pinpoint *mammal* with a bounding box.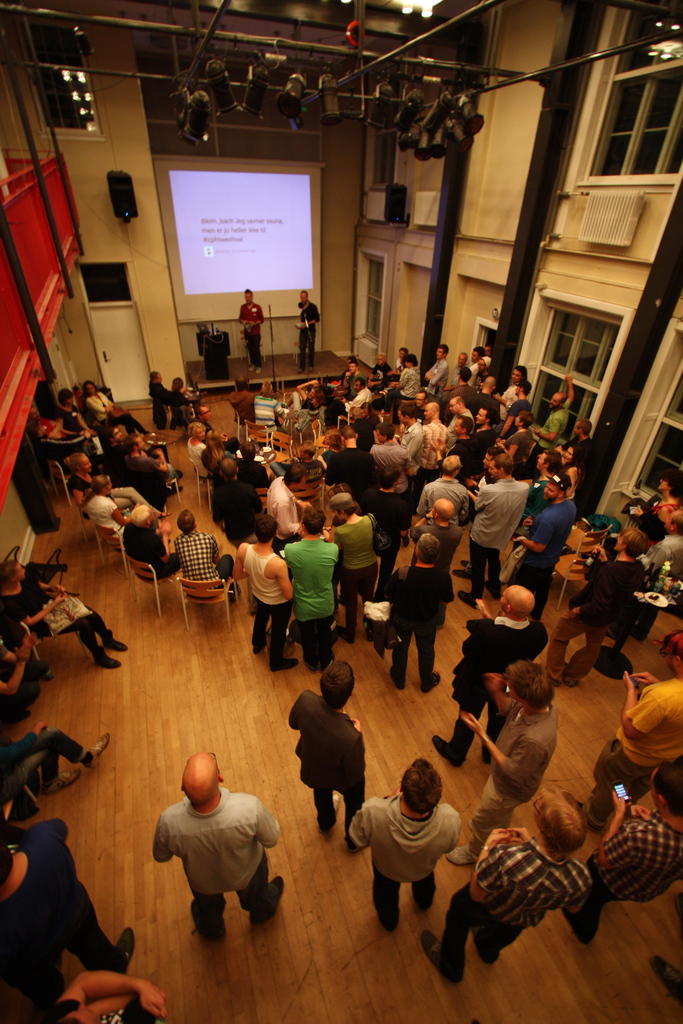
box=[543, 523, 648, 682].
